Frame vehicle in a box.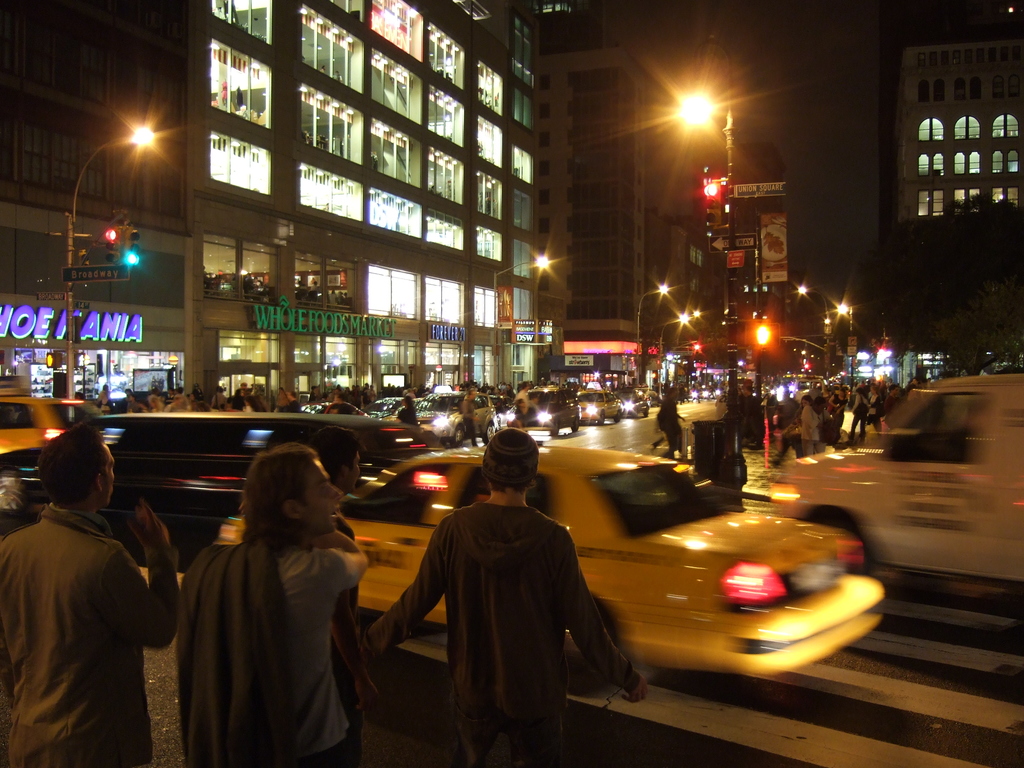
(x1=364, y1=395, x2=404, y2=417).
